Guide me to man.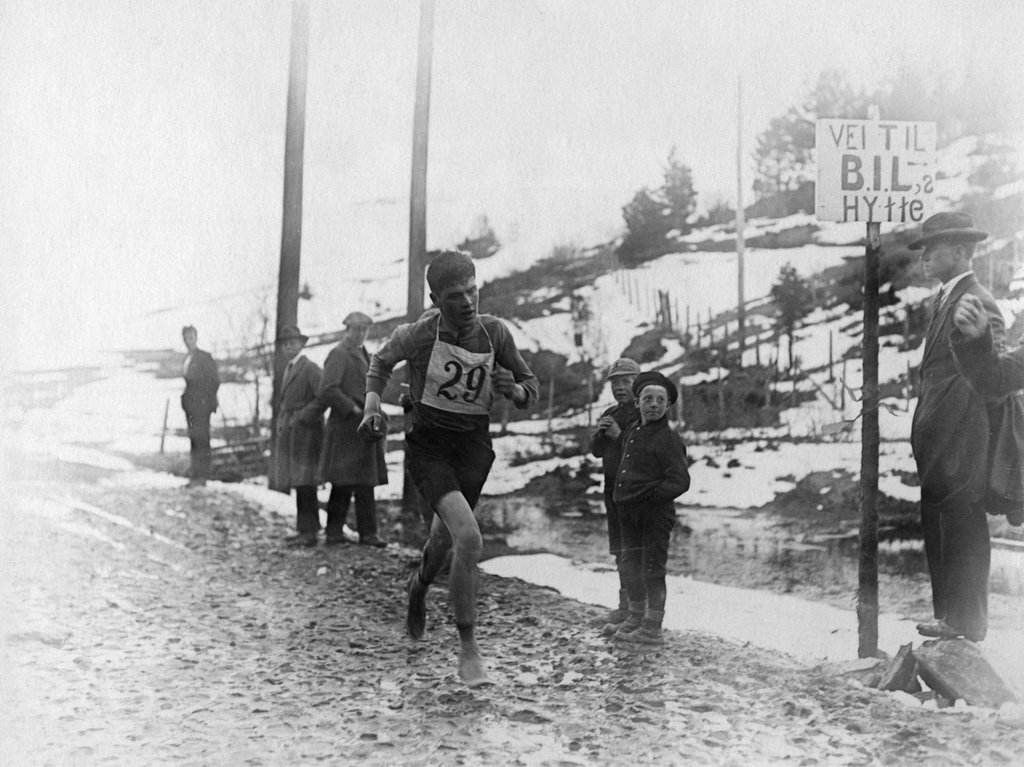
Guidance: 178/321/219/489.
